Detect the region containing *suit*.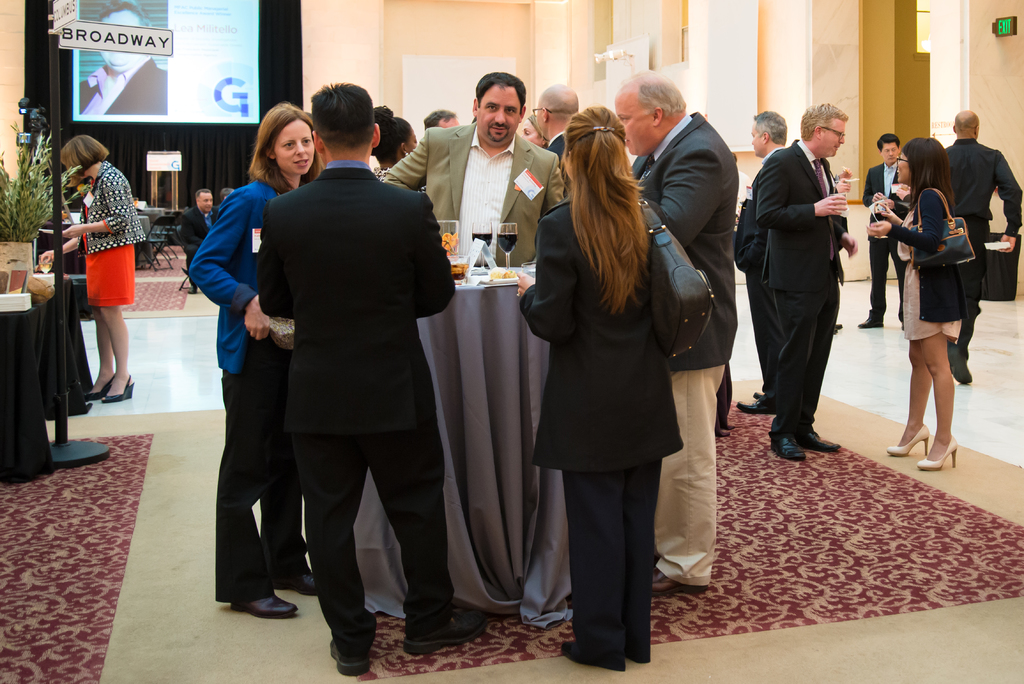
box=[381, 121, 563, 265].
